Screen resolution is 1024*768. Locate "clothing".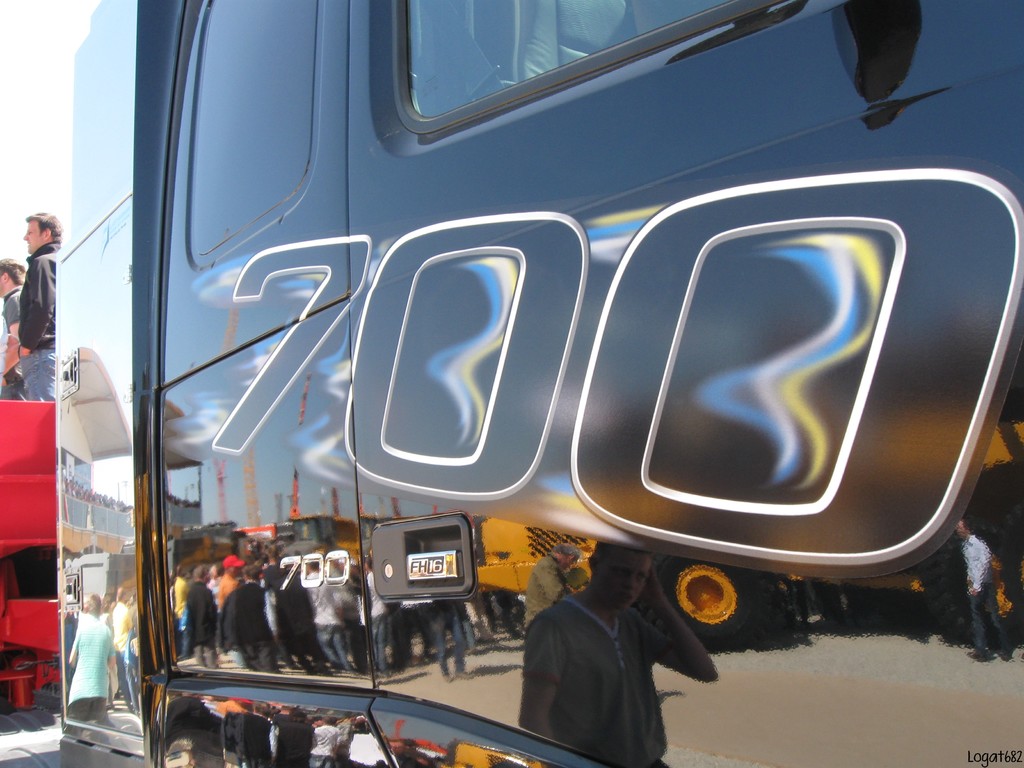
21, 233, 57, 399.
